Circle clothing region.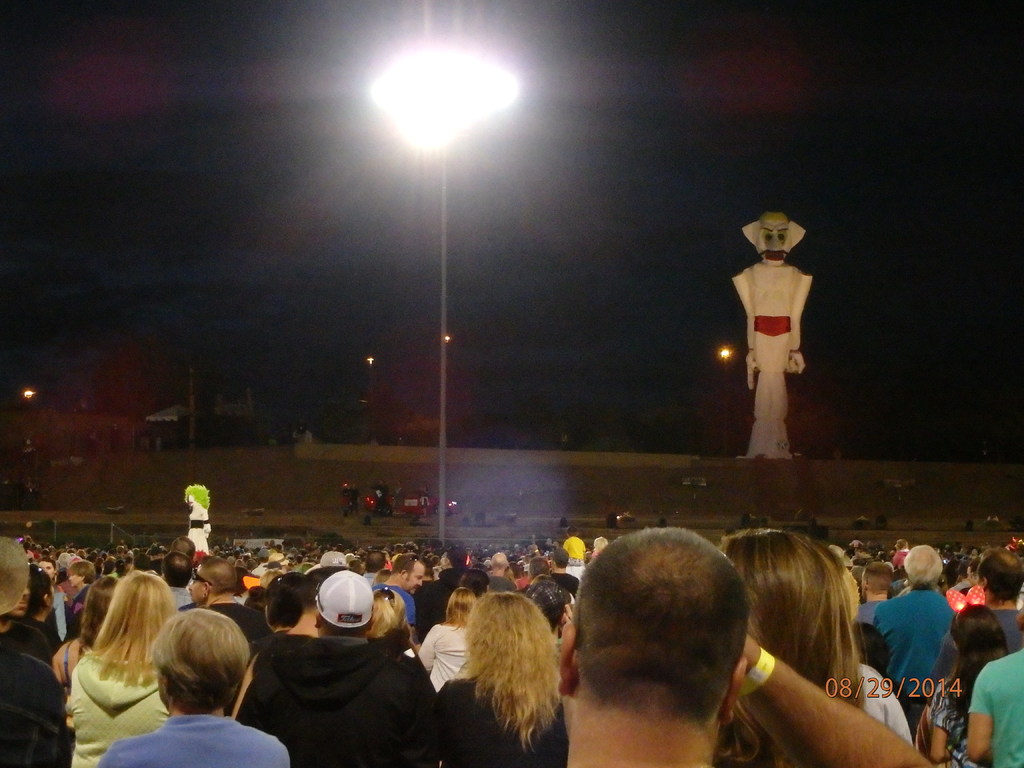
Region: [left=415, top=627, right=462, bottom=679].
